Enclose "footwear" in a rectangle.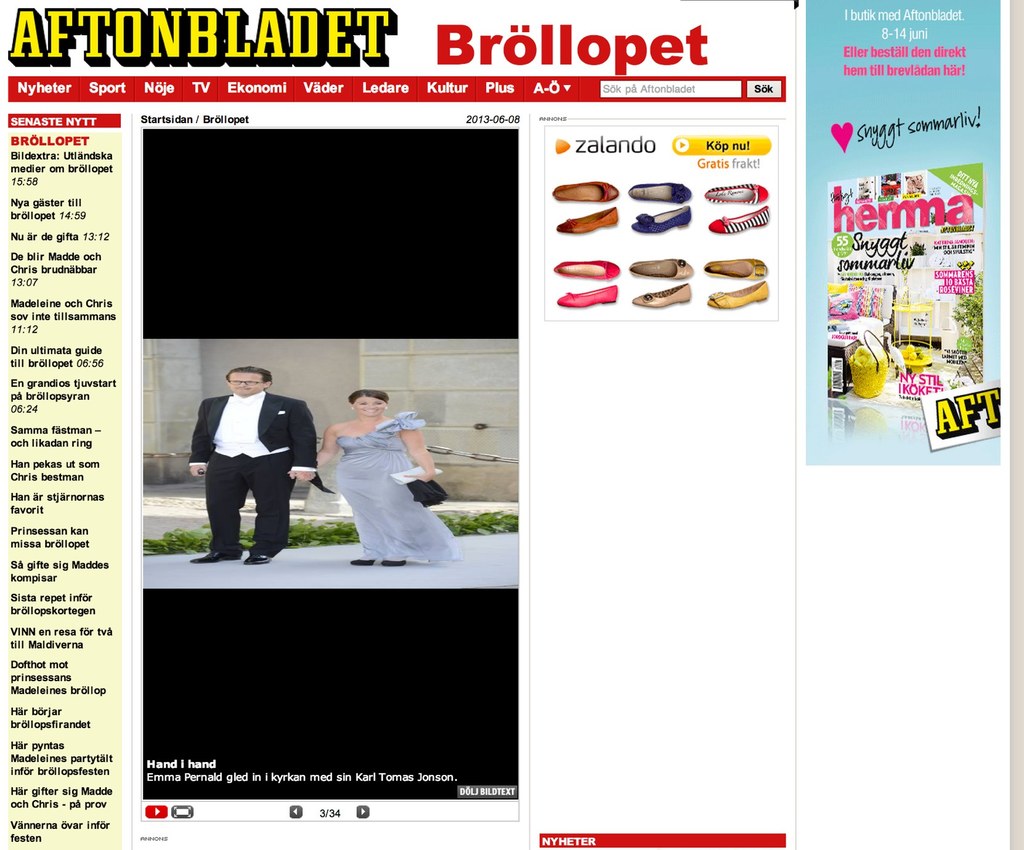
locate(349, 559, 373, 565).
